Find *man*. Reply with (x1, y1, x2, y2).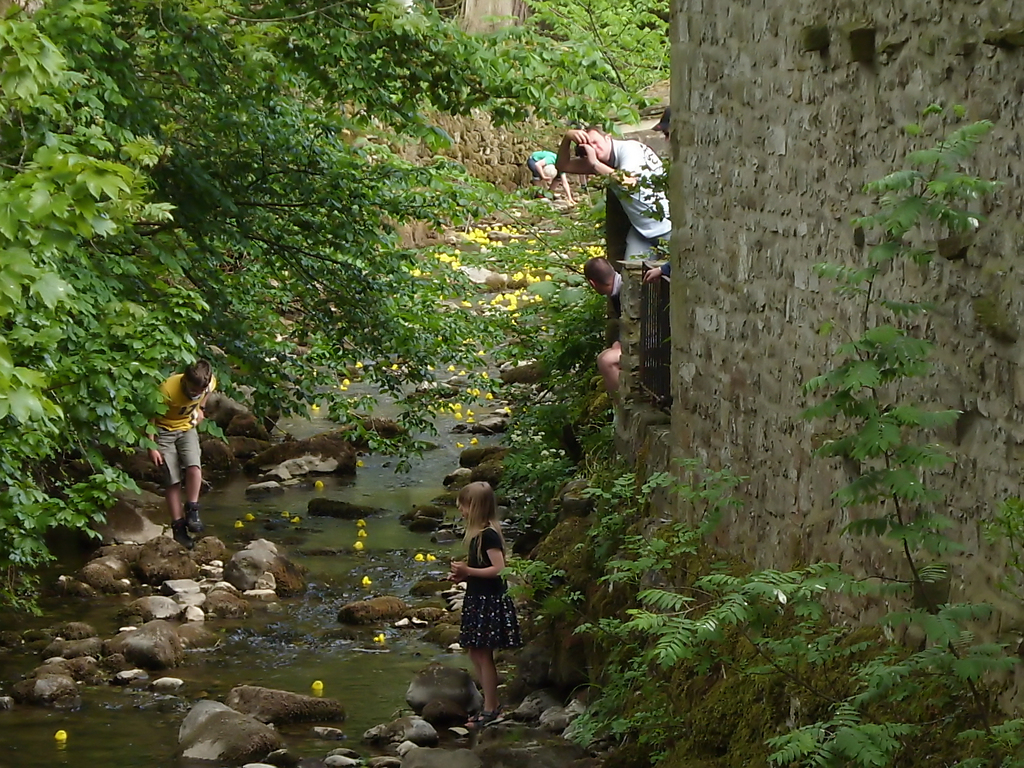
(552, 116, 664, 316).
